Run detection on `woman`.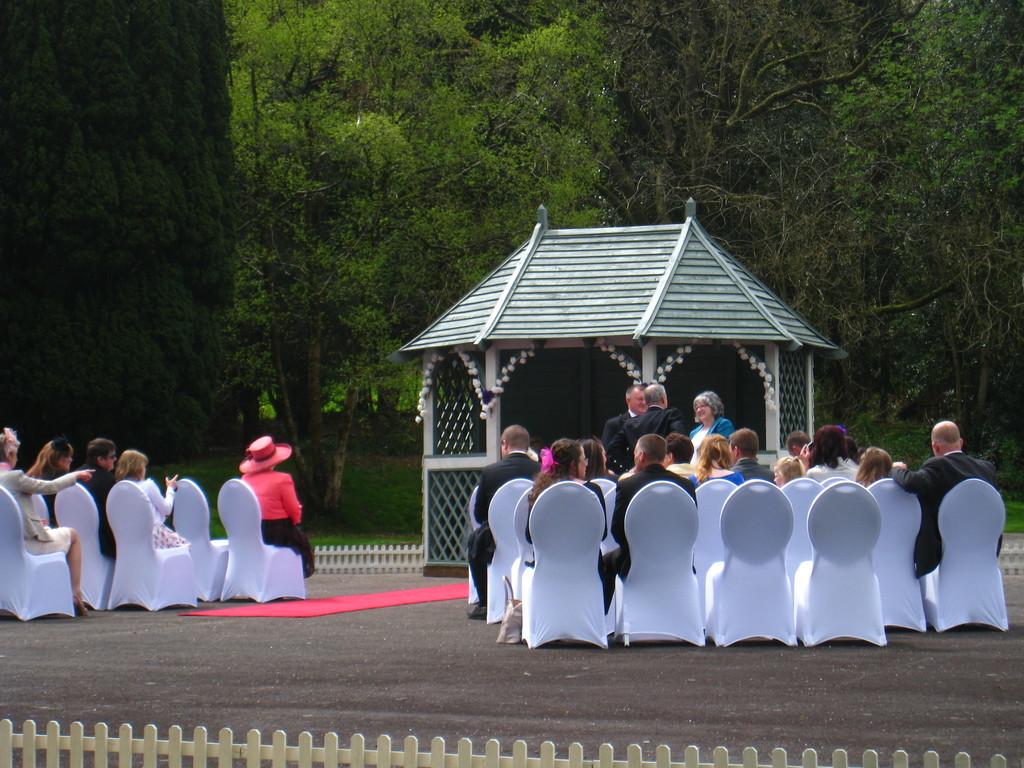
Result: (860,447,893,485).
